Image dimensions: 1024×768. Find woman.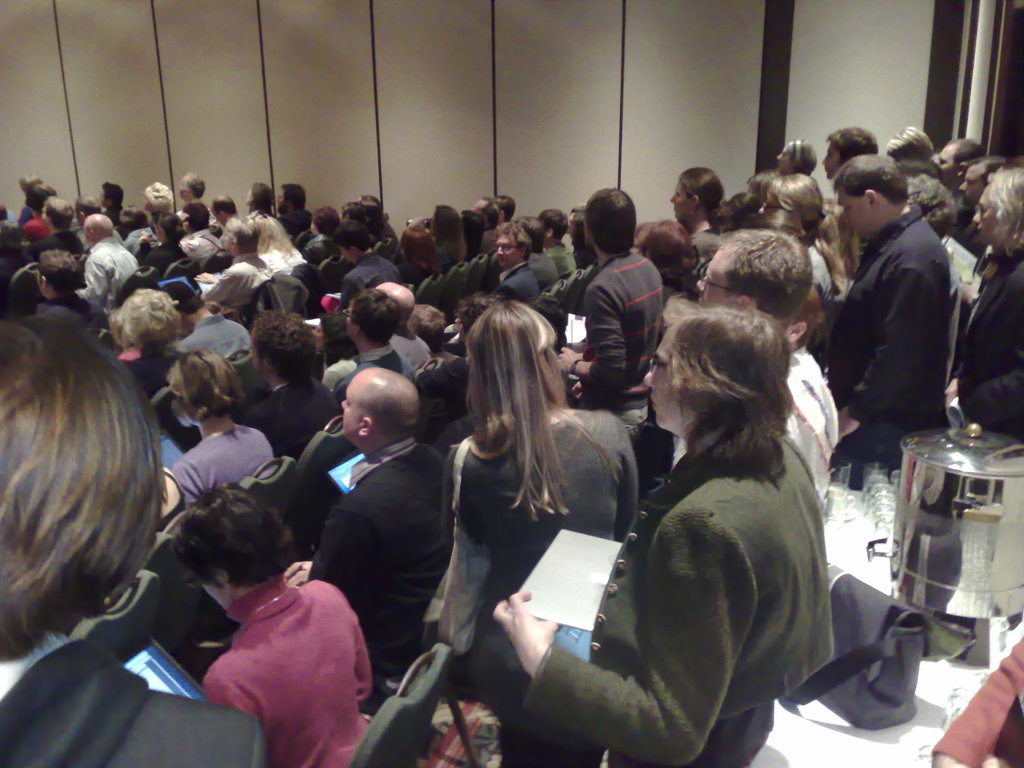
region(633, 214, 705, 304).
